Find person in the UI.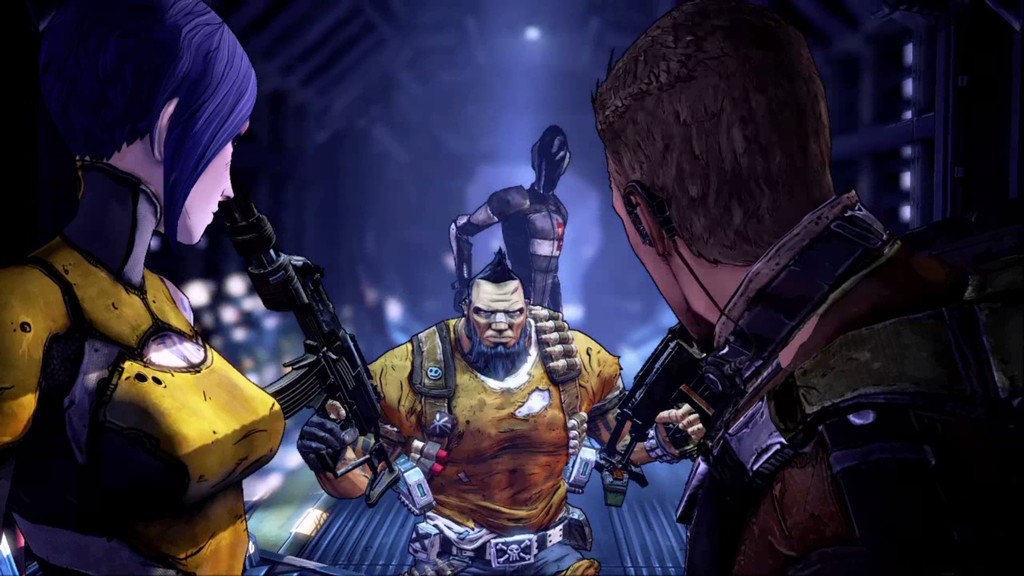
UI element at 446 126 570 323.
